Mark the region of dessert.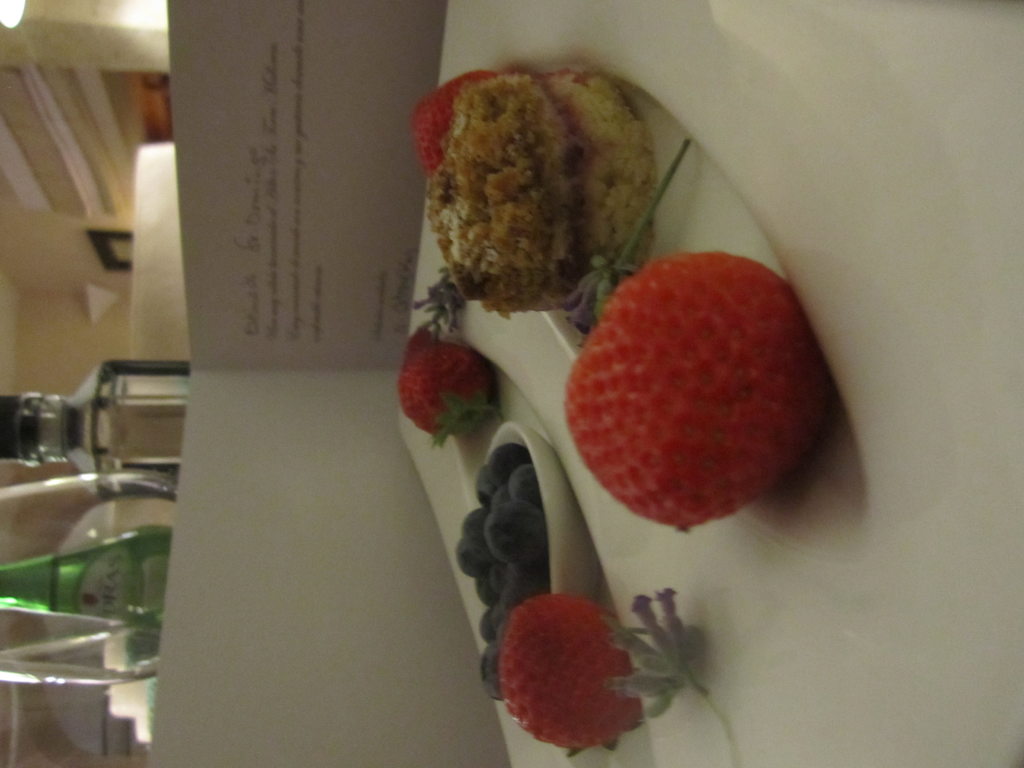
Region: (x1=564, y1=256, x2=826, y2=545).
